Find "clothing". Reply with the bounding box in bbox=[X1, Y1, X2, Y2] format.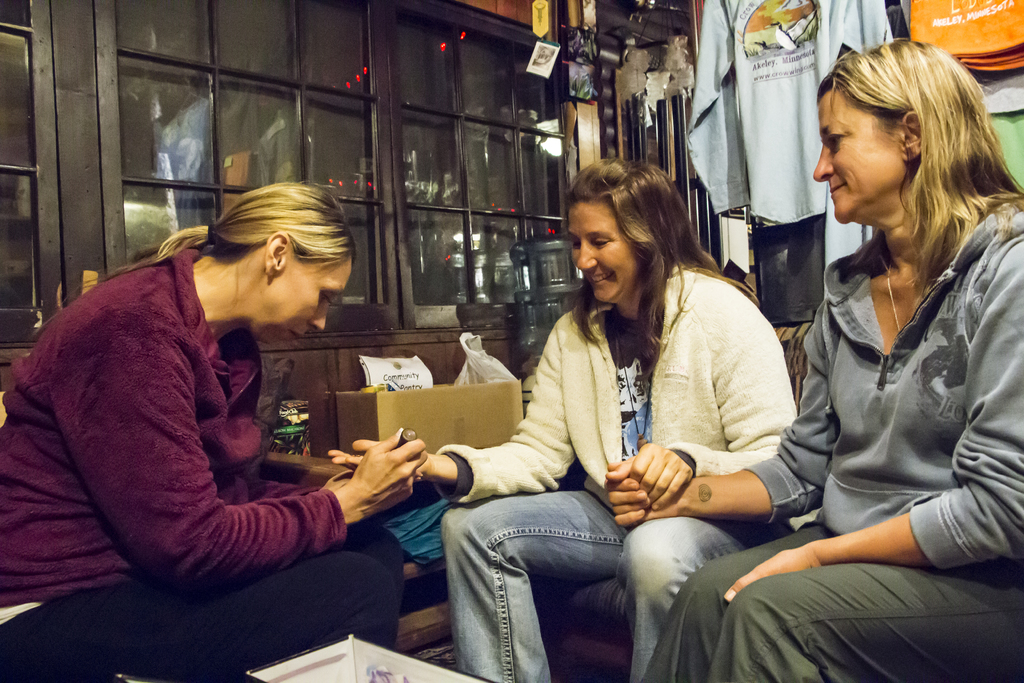
bbox=[429, 263, 804, 680].
